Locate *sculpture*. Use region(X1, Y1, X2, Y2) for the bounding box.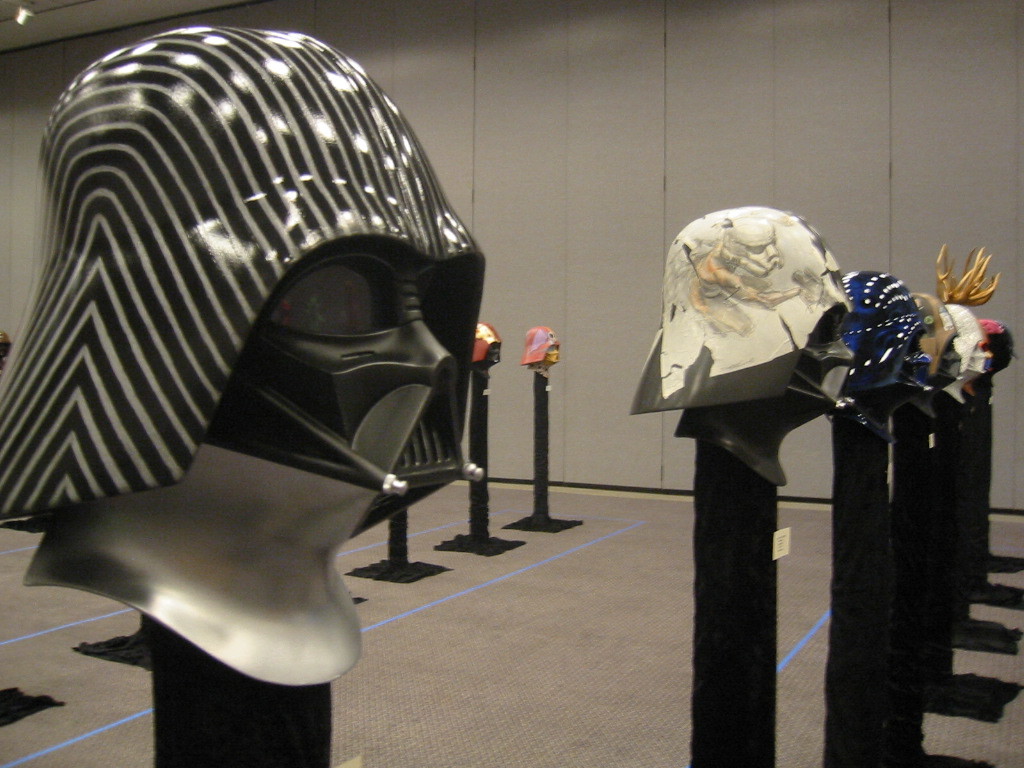
region(942, 248, 1019, 369).
